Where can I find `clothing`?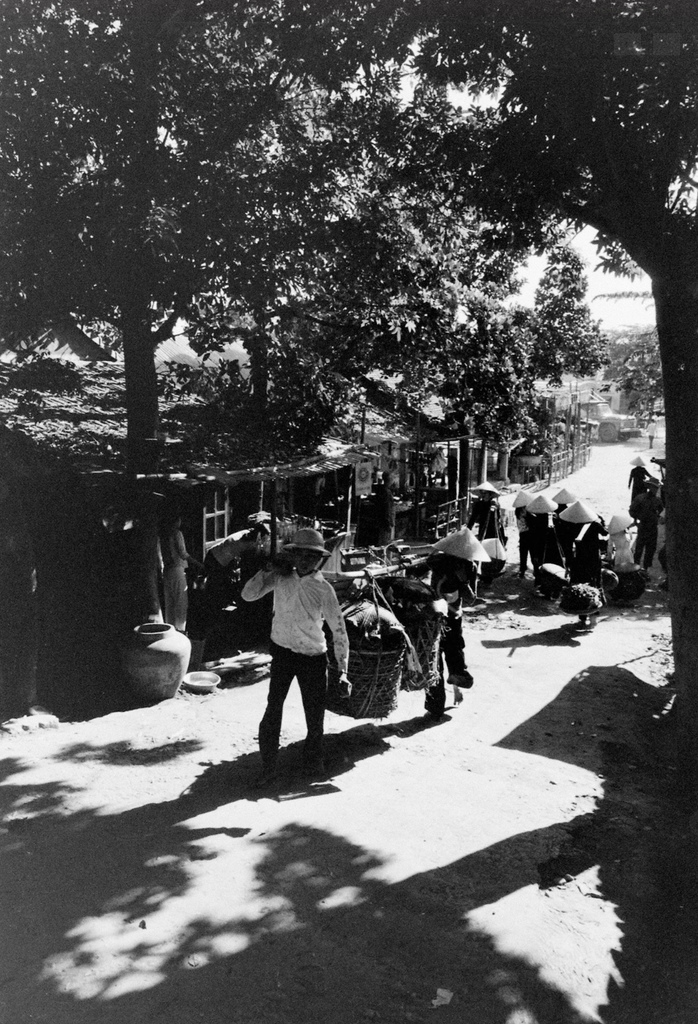
You can find it at (241, 566, 347, 764).
